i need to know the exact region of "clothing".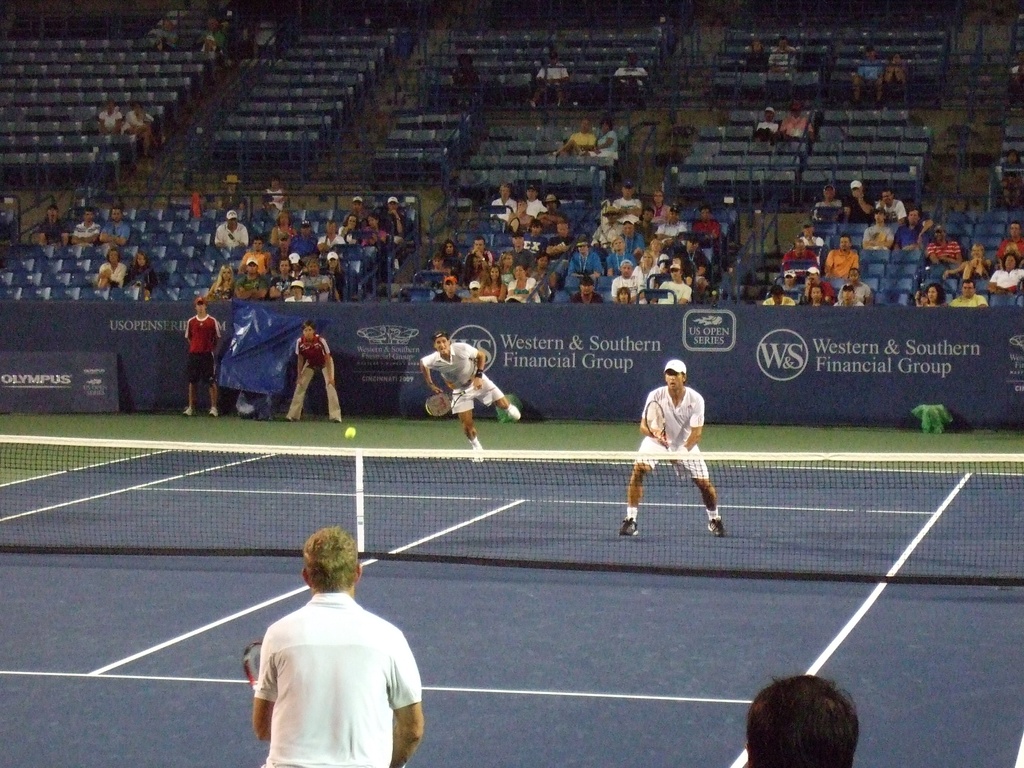
Region: {"x1": 844, "y1": 196, "x2": 870, "y2": 225}.
